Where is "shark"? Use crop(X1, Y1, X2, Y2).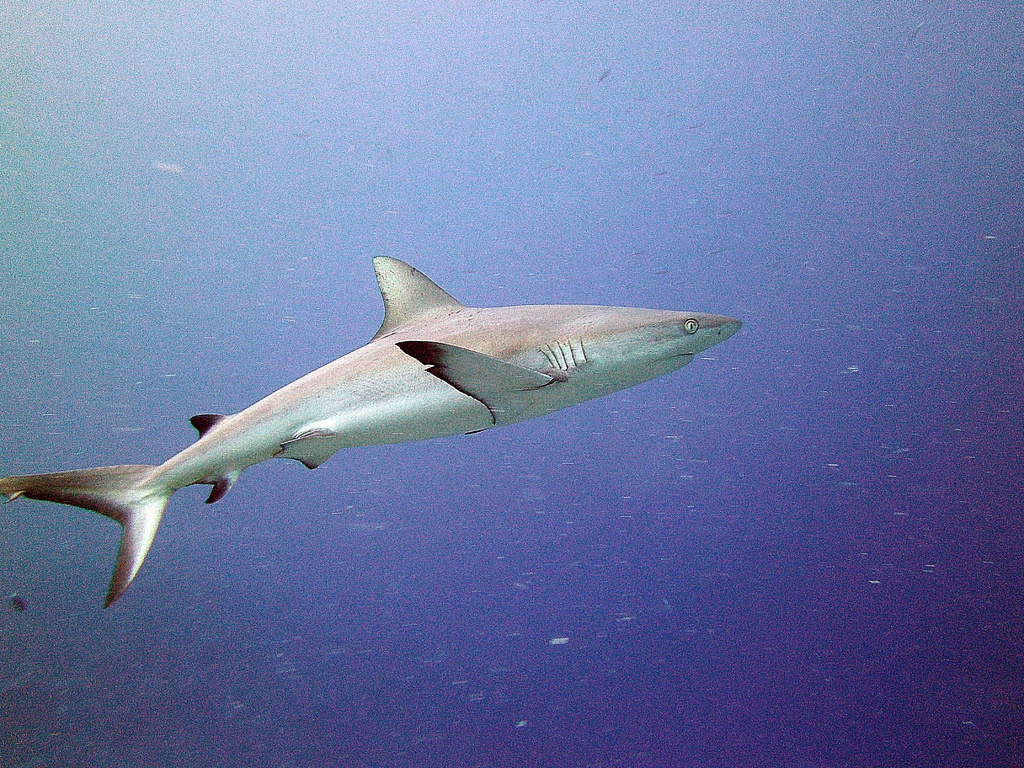
crop(0, 255, 747, 608).
